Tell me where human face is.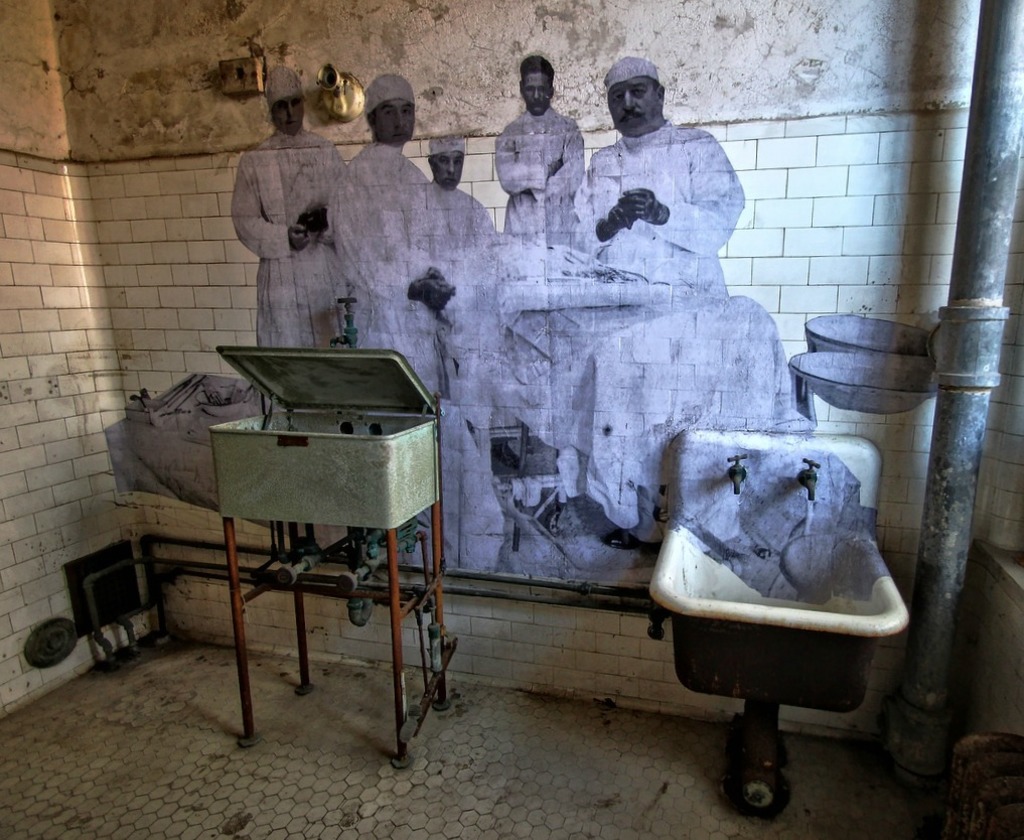
human face is at 521 75 548 114.
